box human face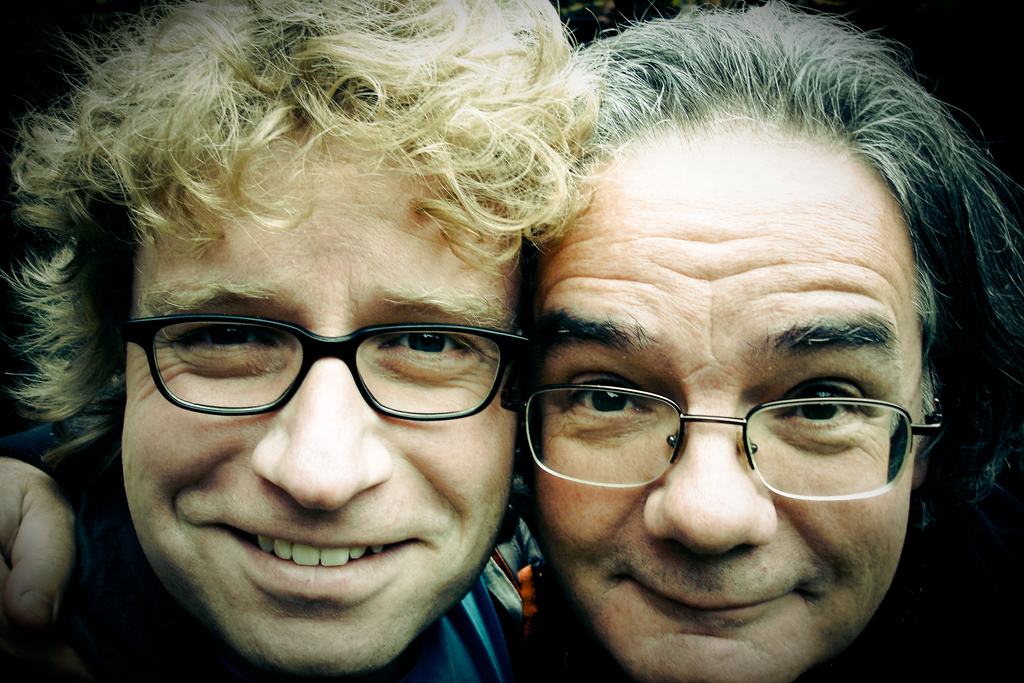
118:110:522:678
